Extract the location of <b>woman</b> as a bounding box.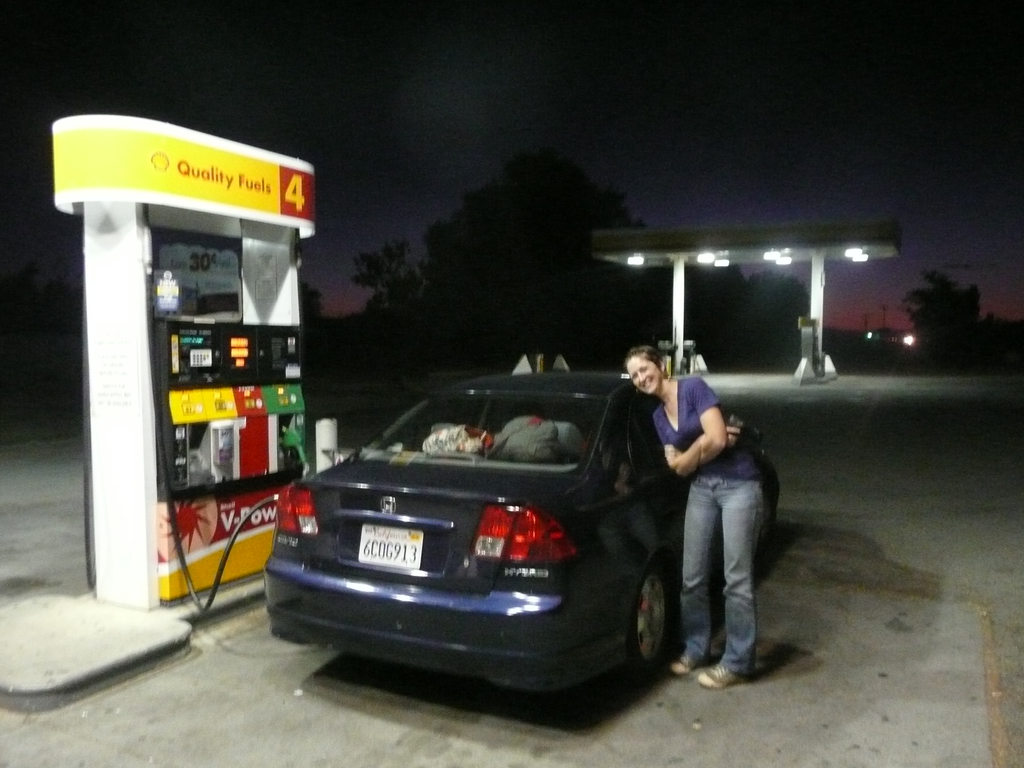
<bbox>652, 342, 786, 701</bbox>.
